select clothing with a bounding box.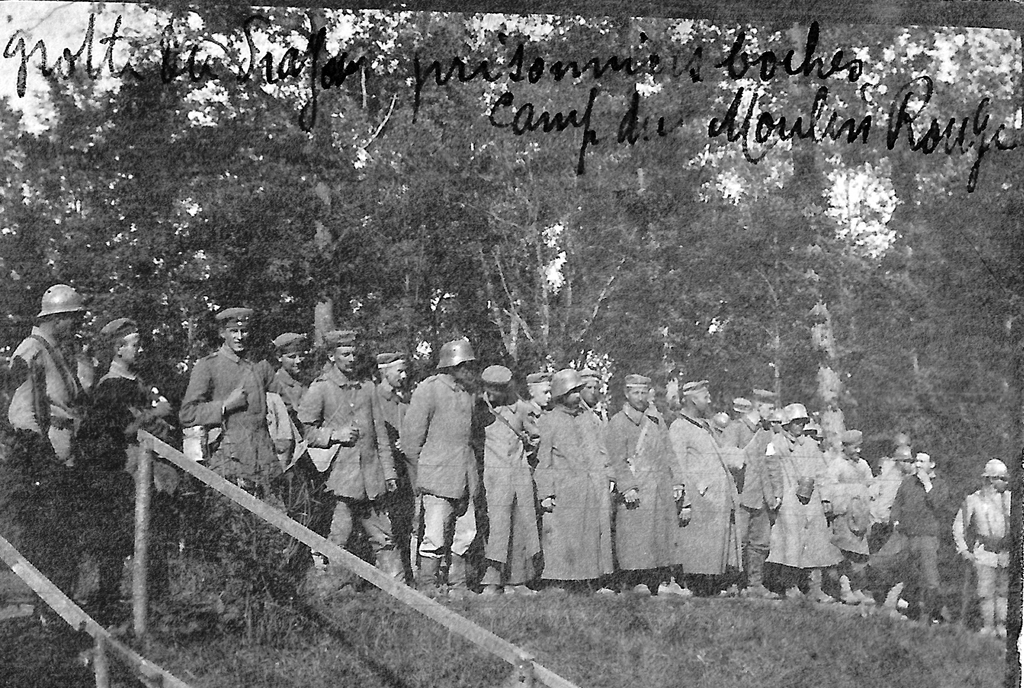
x1=949, y1=476, x2=1015, y2=630.
